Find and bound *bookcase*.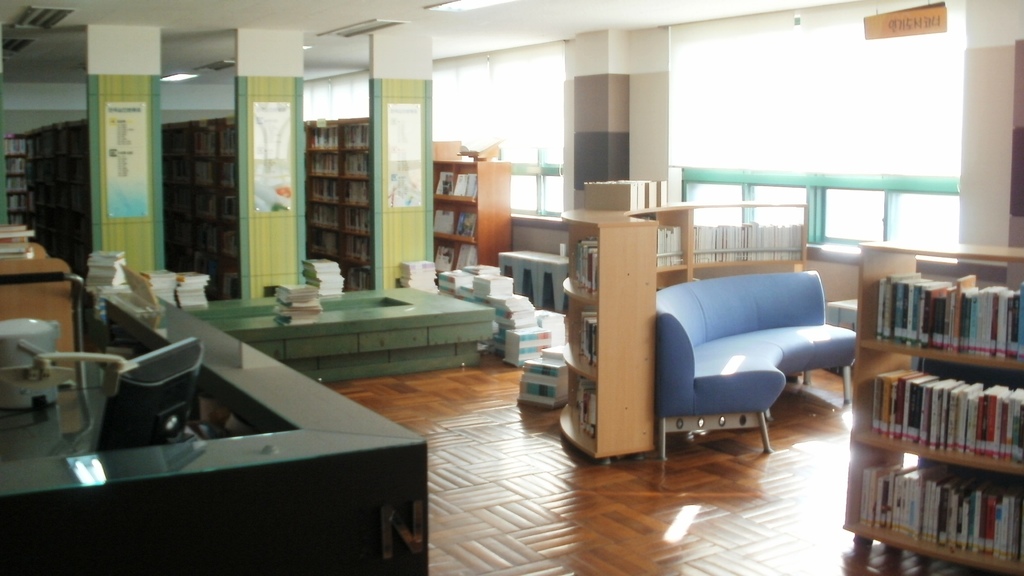
Bound: box=[0, 116, 87, 283].
